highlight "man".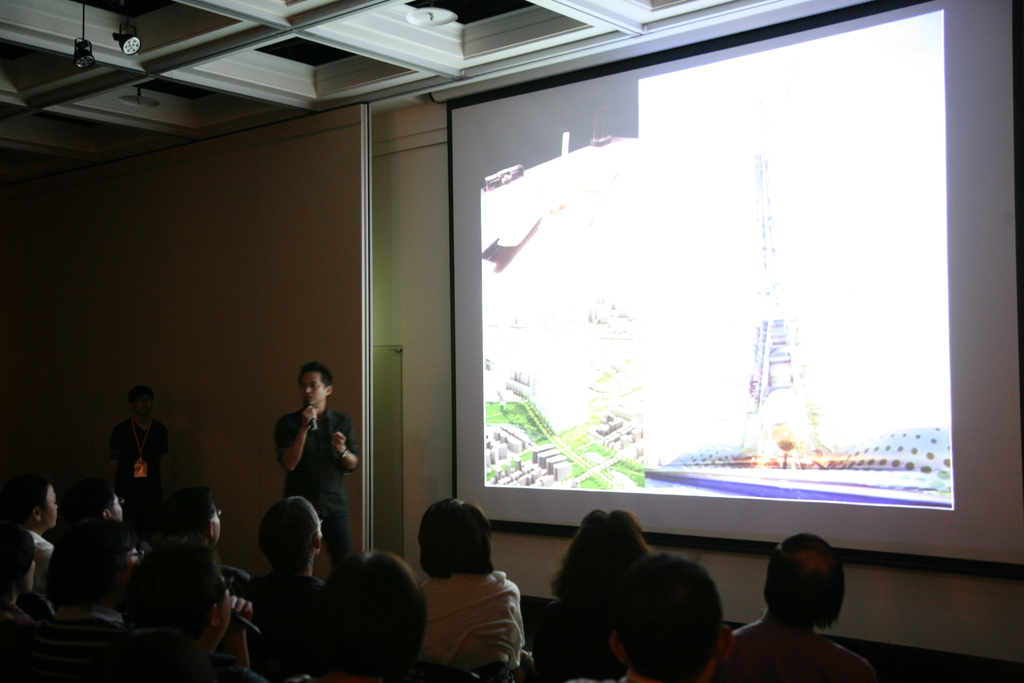
Highlighted region: x1=732 y1=531 x2=874 y2=682.
